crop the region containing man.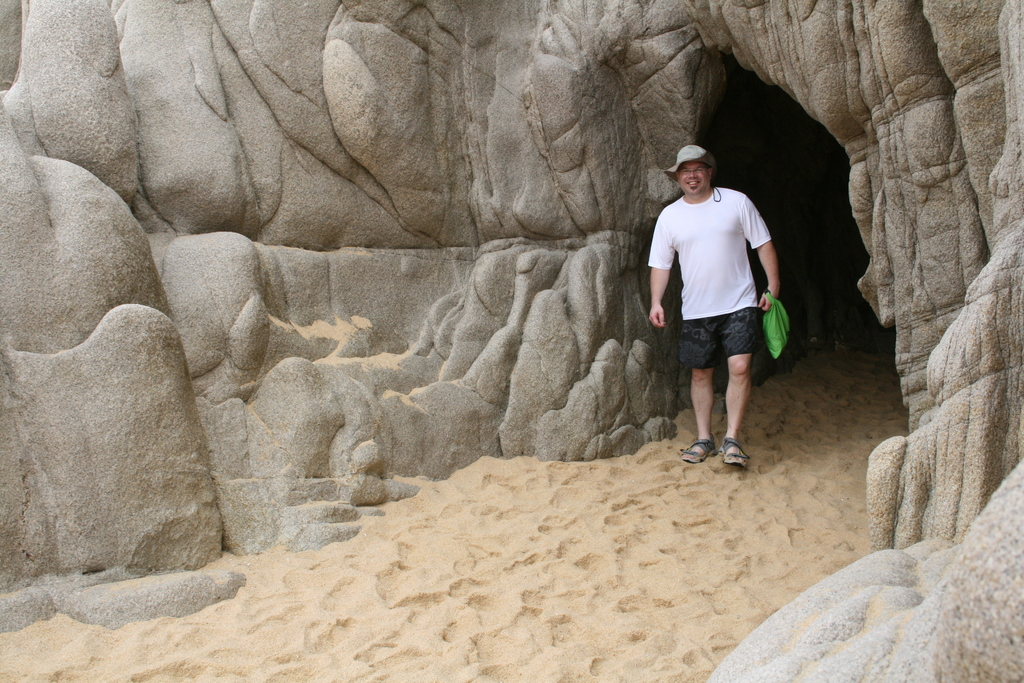
Crop region: [x1=652, y1=140, x2=793, y2=483].
